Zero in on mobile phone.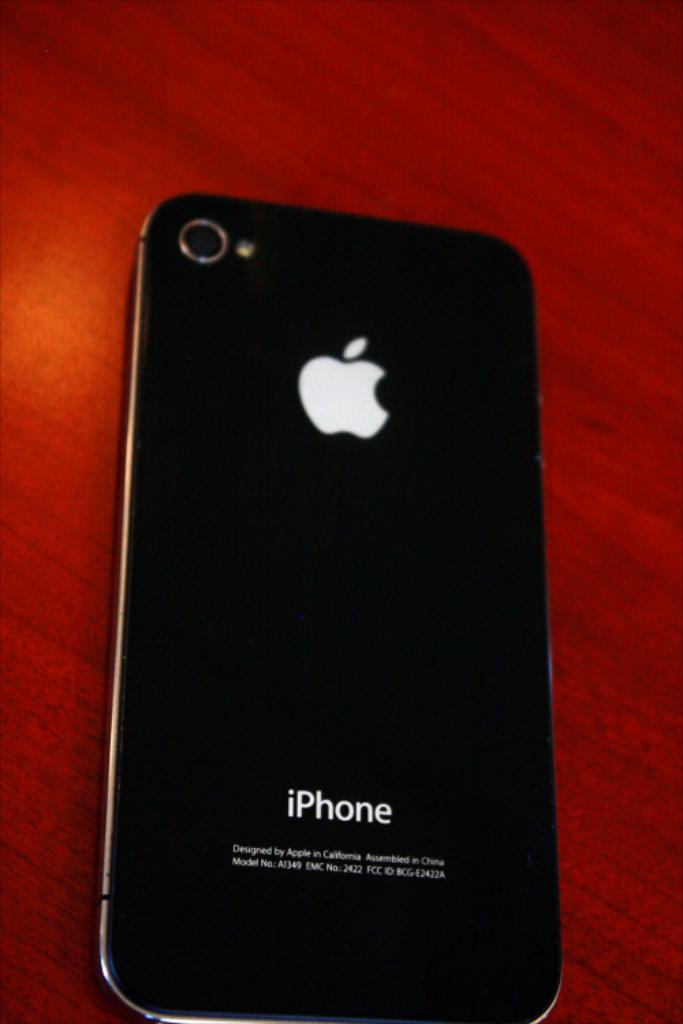
Zeroed in: pyautogui.locateOnScreen(96, 188, 542, 1023).
